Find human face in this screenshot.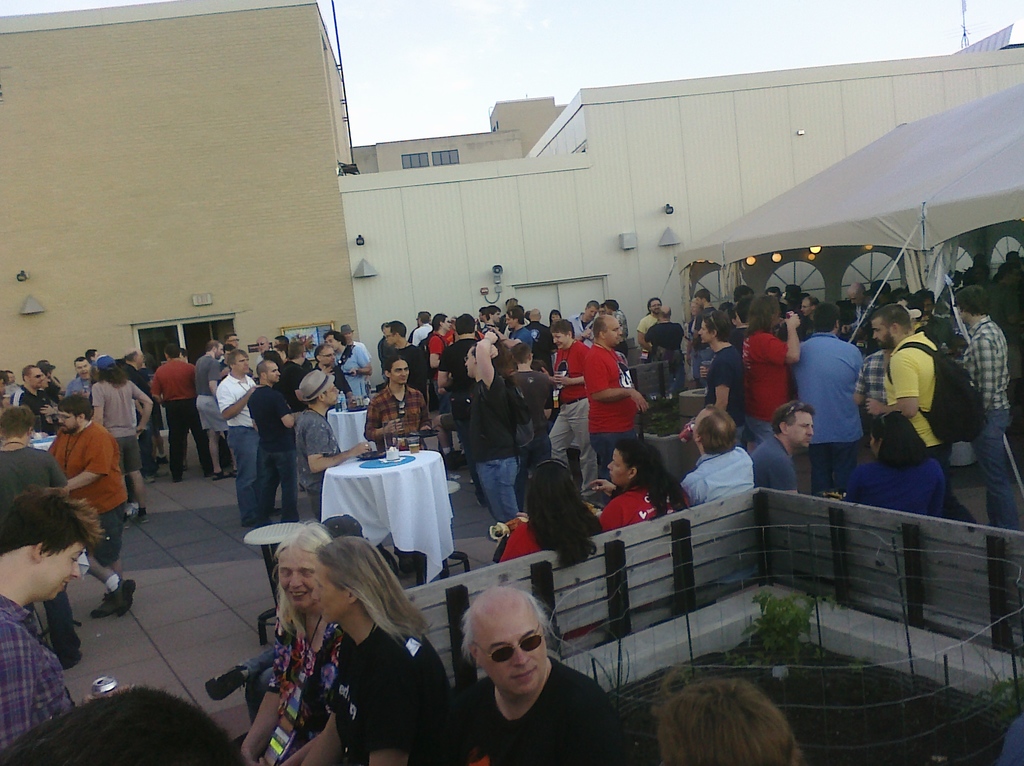
The bounding box for human face is (441, 316, 452, 335).
